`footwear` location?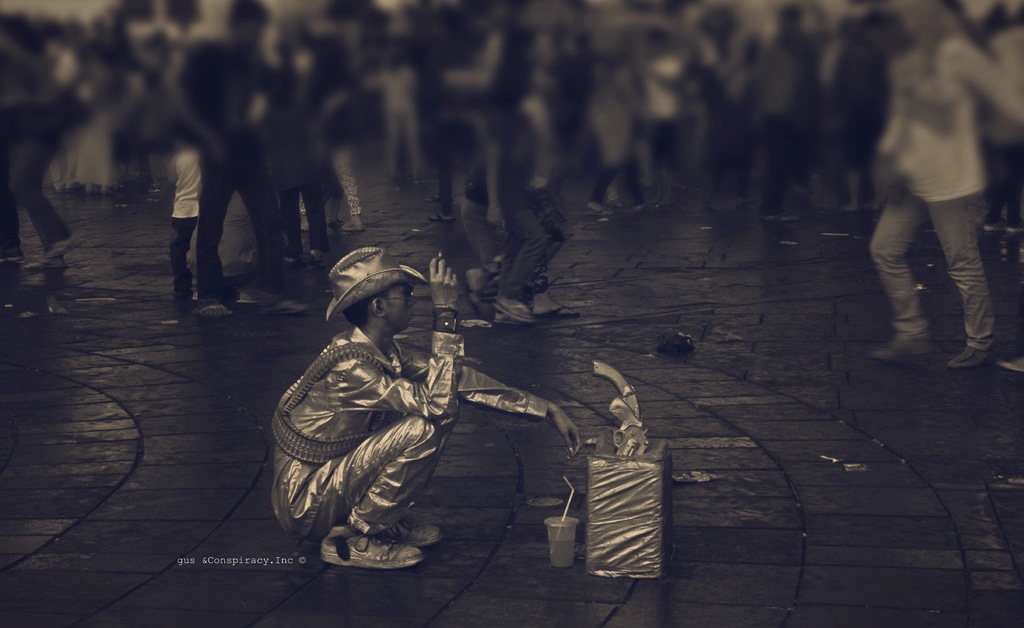
(377,516,447,545)
